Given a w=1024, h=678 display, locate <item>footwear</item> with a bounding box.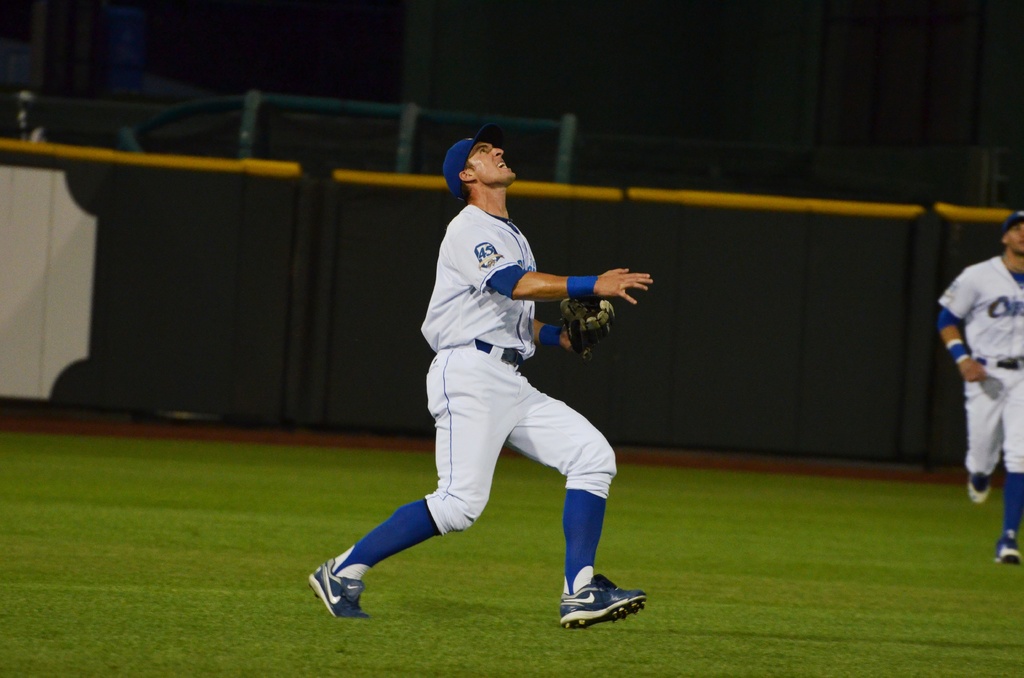
Located: bbox=[304, 557, 371, 622].
